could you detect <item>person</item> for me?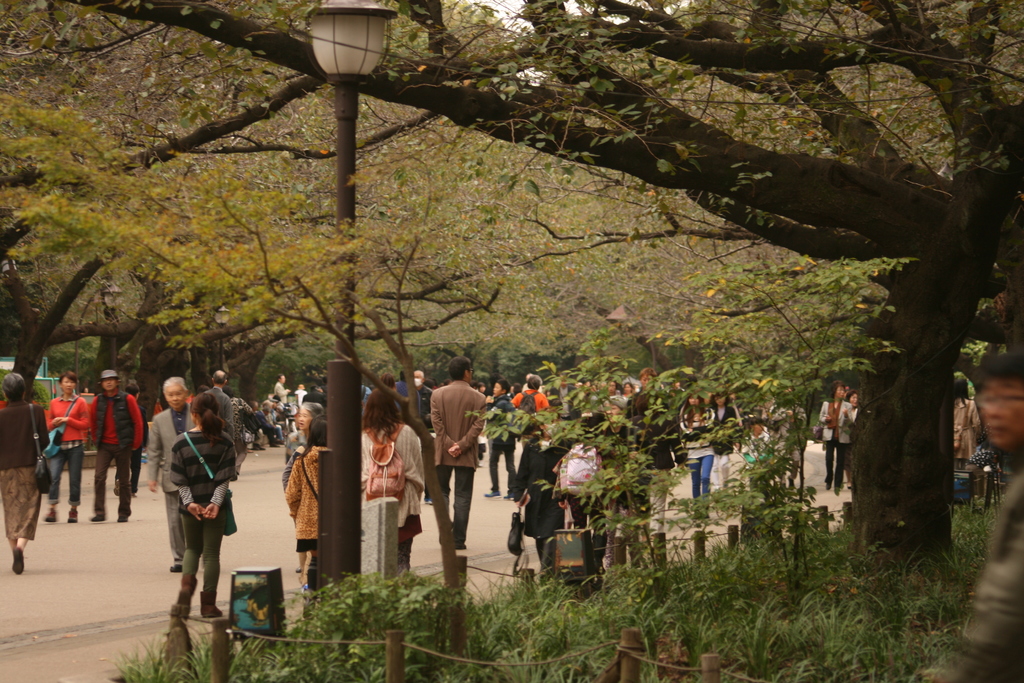
Detection result: detection(421, 354, 483, 577).
